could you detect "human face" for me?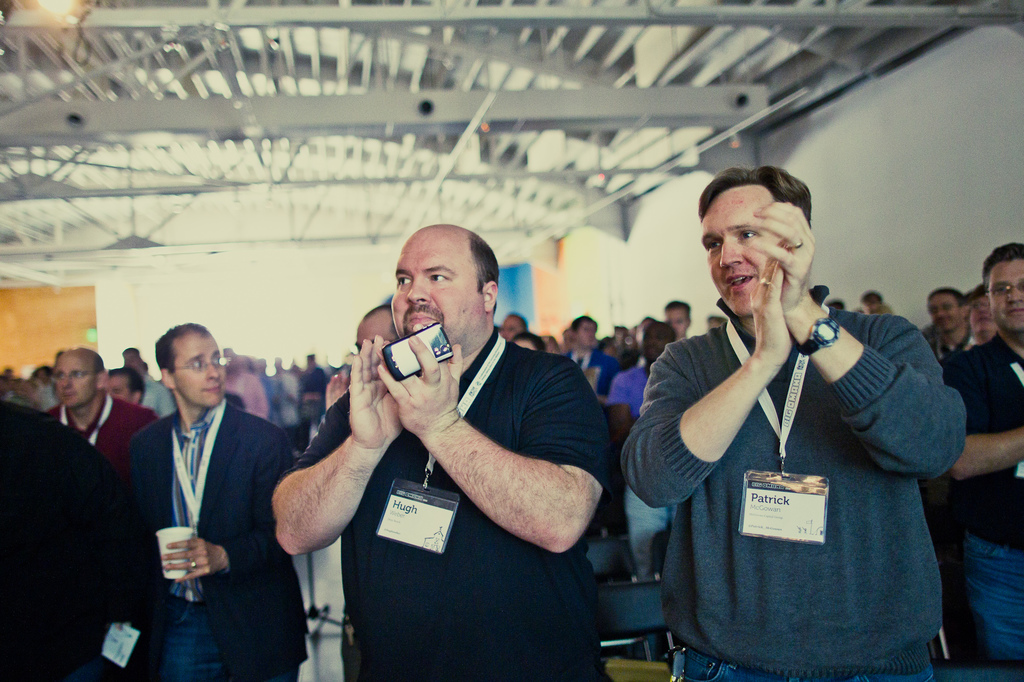
Detection result: 58/355/98/410.
